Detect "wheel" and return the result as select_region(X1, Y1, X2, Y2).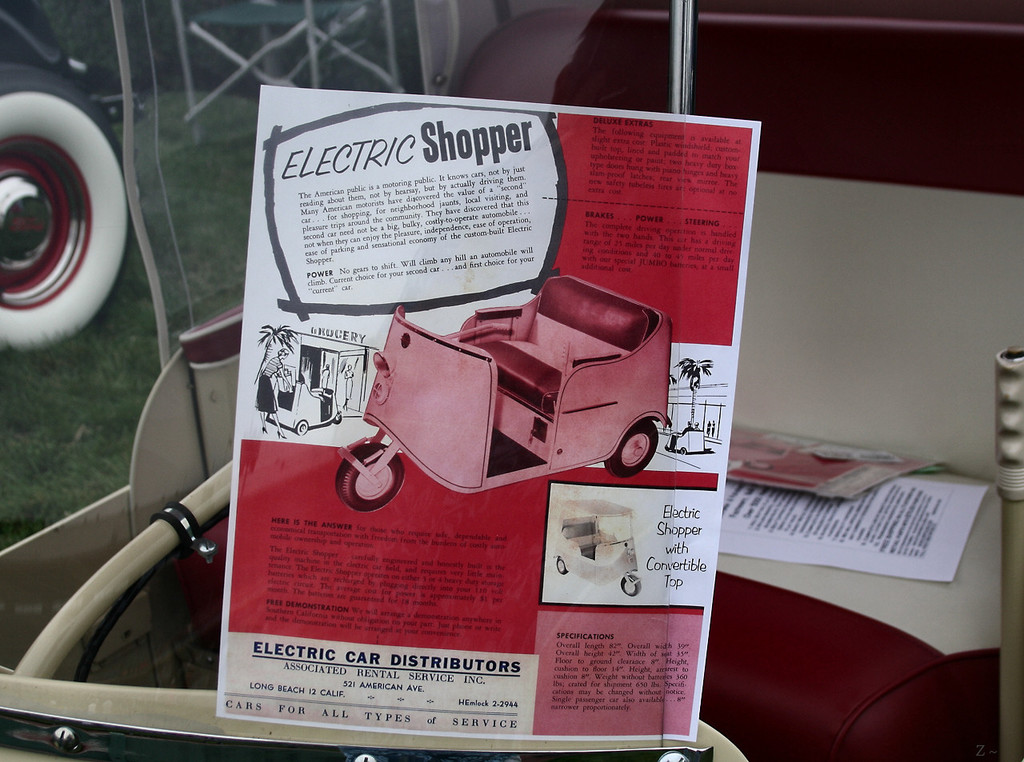
select_region(0, 58, 133, 355).
